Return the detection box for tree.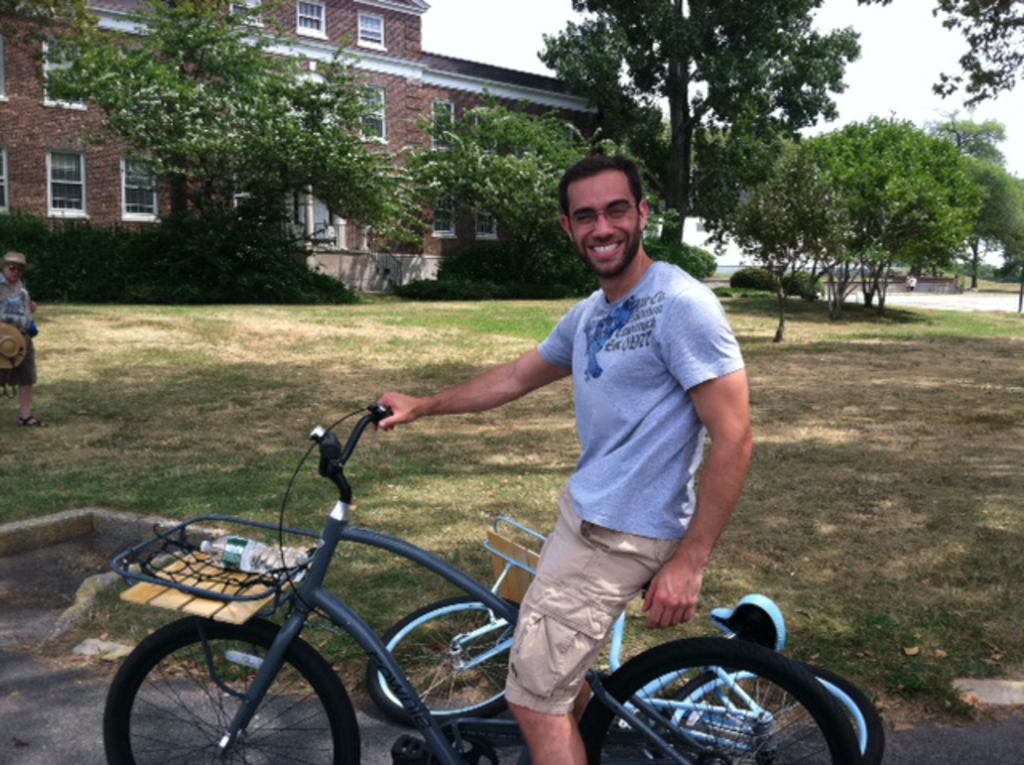
538:0:864:277.
